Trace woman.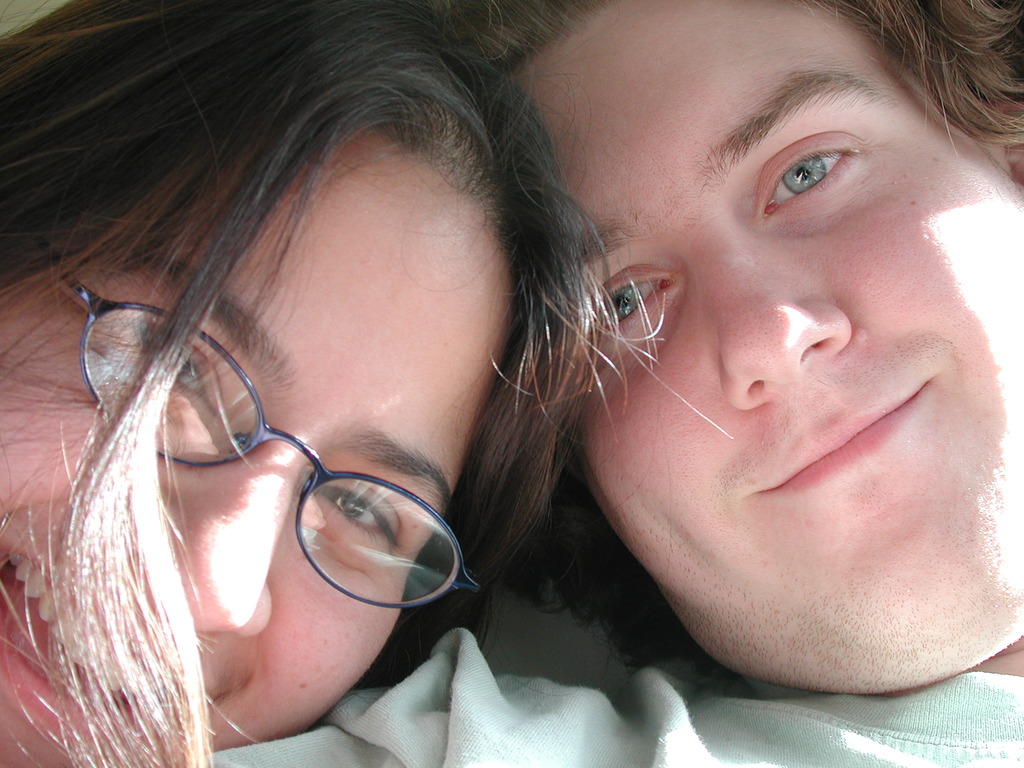
Traced to <bbox>0, 0, 739, 767</bbox>.
